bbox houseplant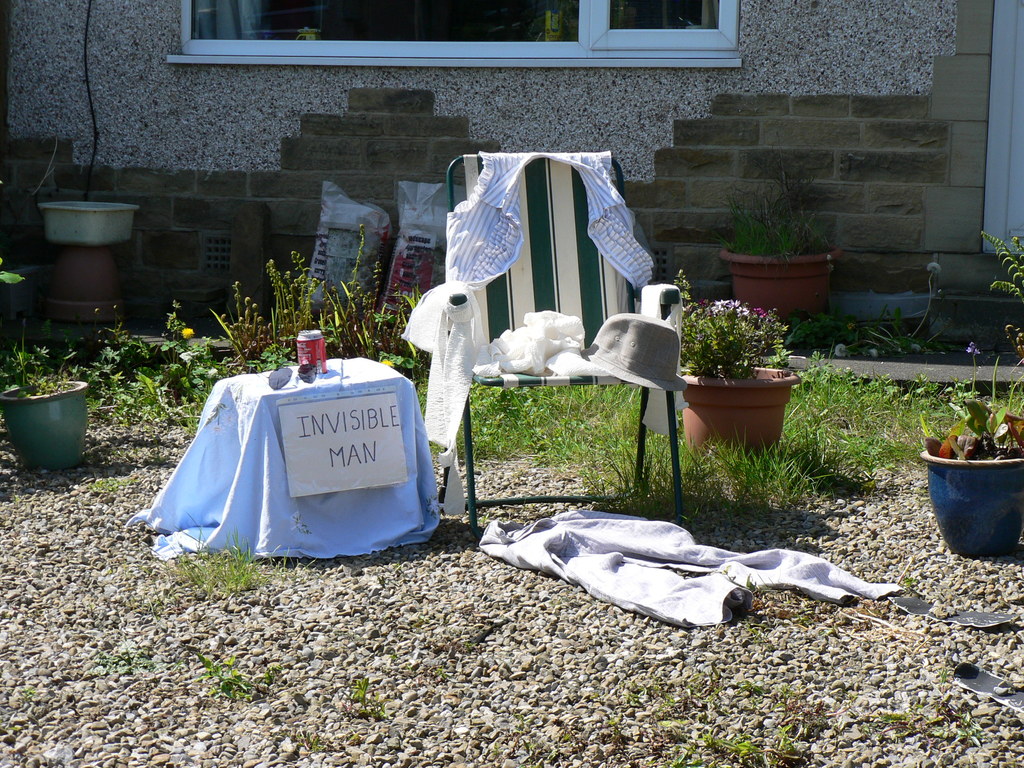
<region>919, 337, 1023, 561</region>
